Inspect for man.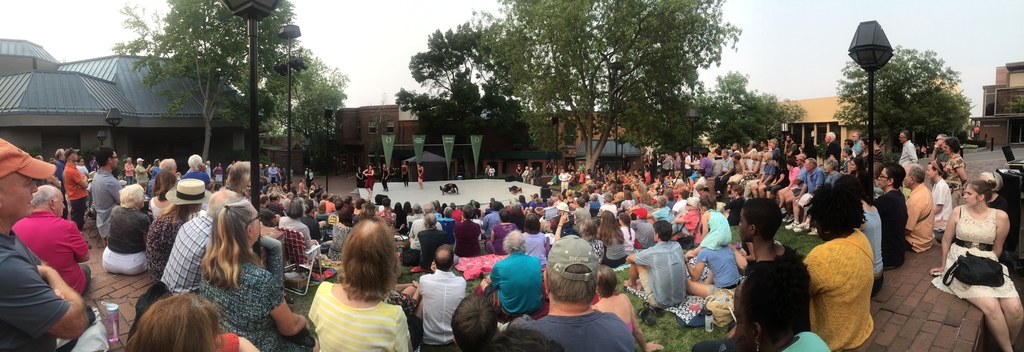
Inspection: detection(406, 203, 442, 250).
